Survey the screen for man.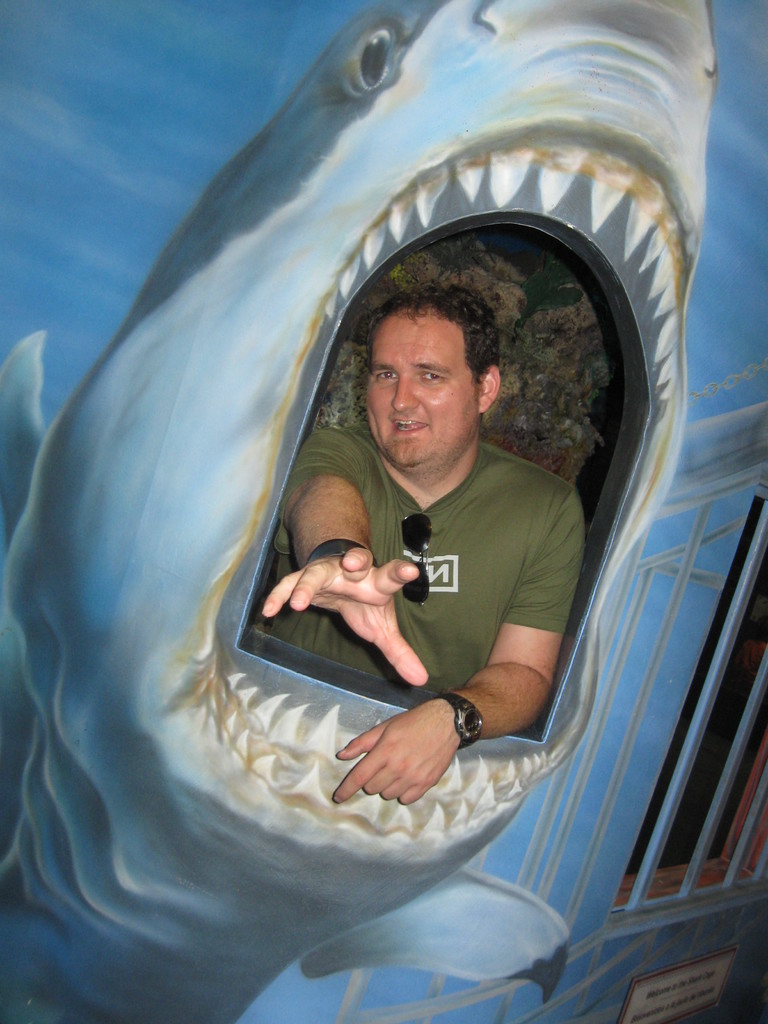
Survey found: locate(237, 241, 606, 840).
